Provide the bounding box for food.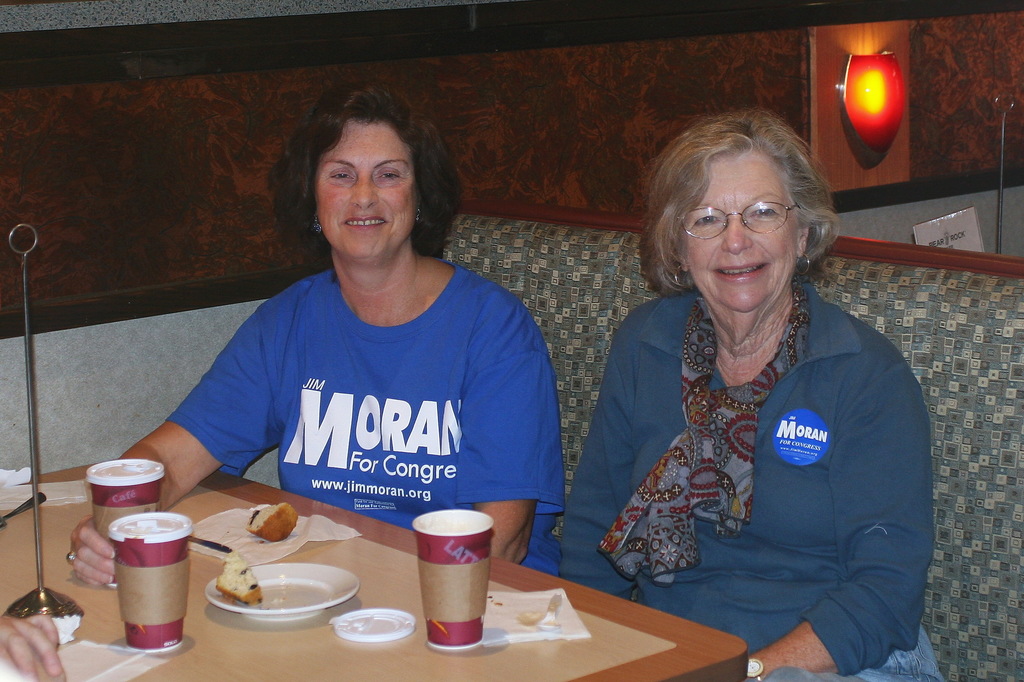
<region>244, 504, 297, 539</region>.
